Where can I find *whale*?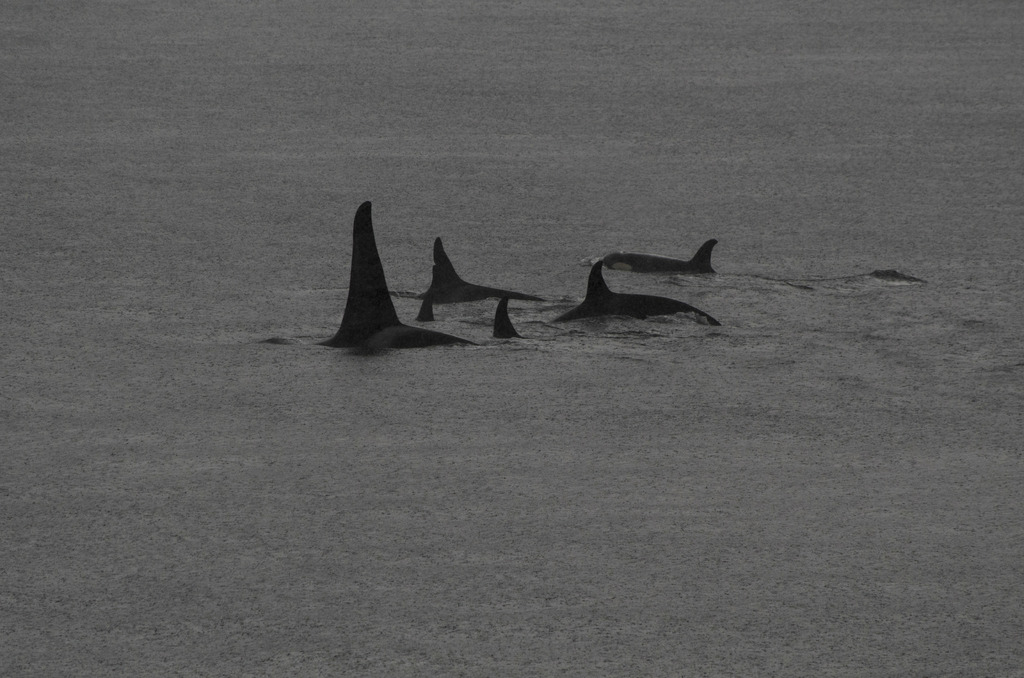
You can find it at [425,239,551,302].
